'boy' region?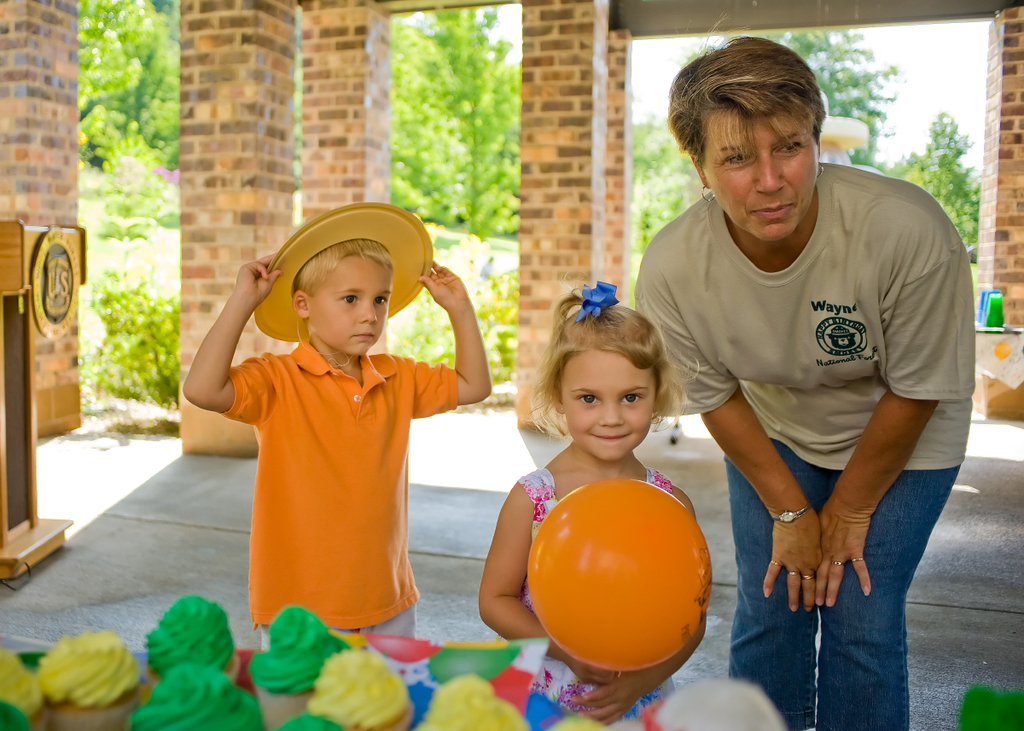
<region>181, 199, 497, 641</region>
